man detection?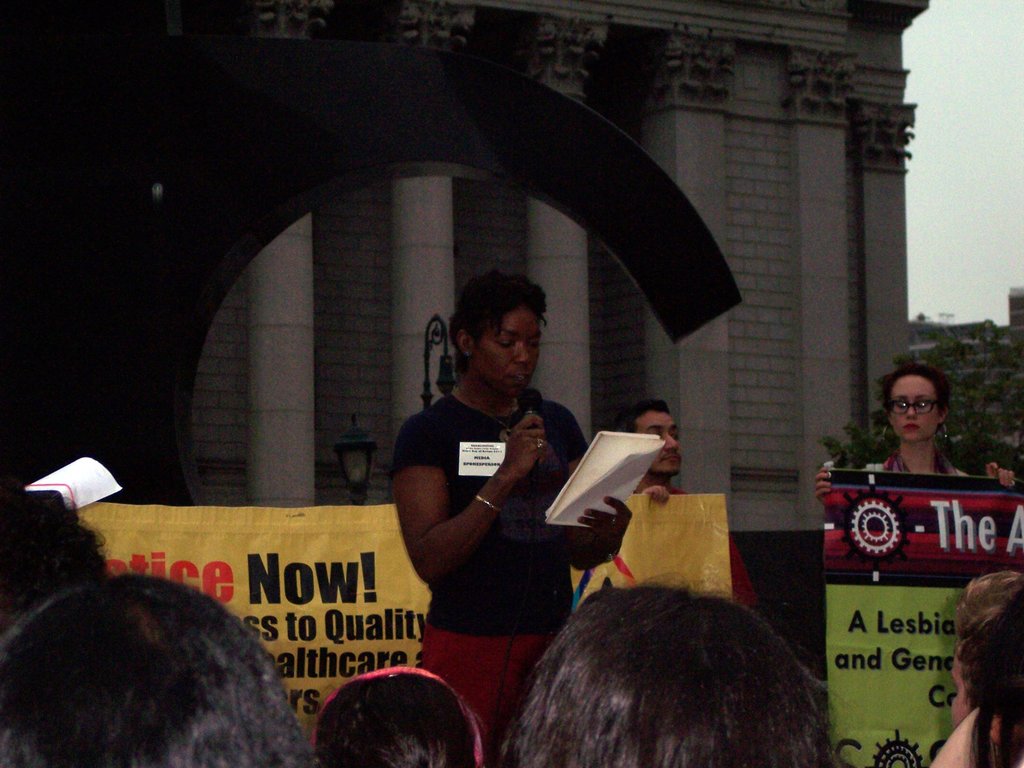
rect(950, 568, 1023, 733)
